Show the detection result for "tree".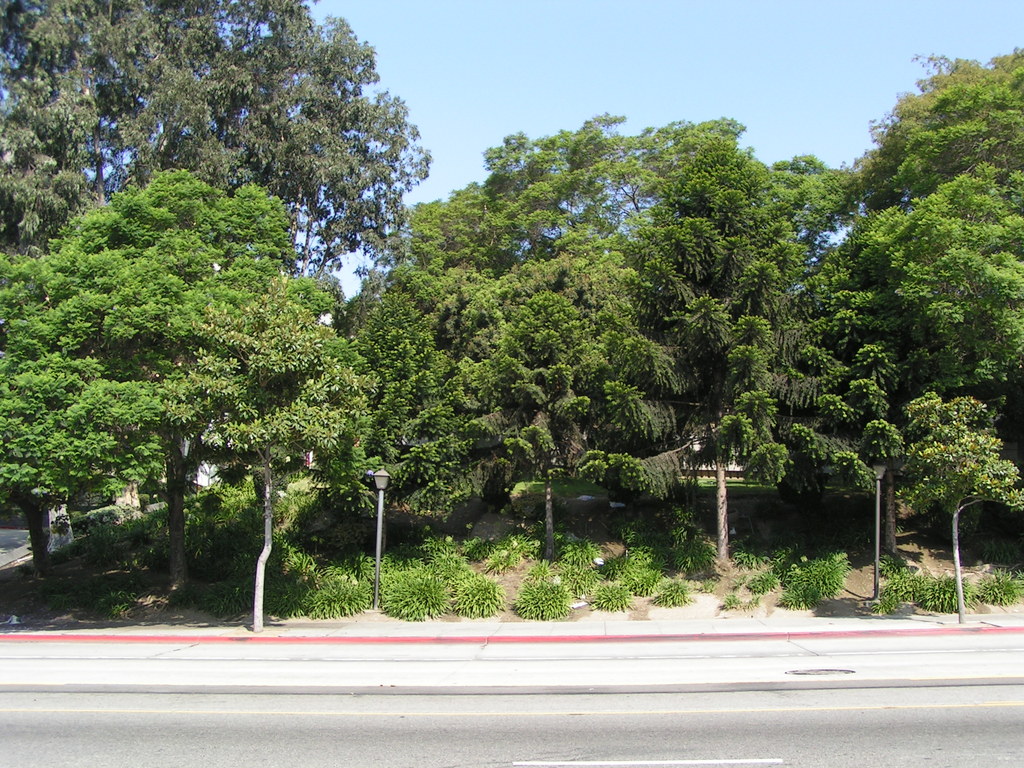
x1=17, y1=122, x2=367, y2=627.
